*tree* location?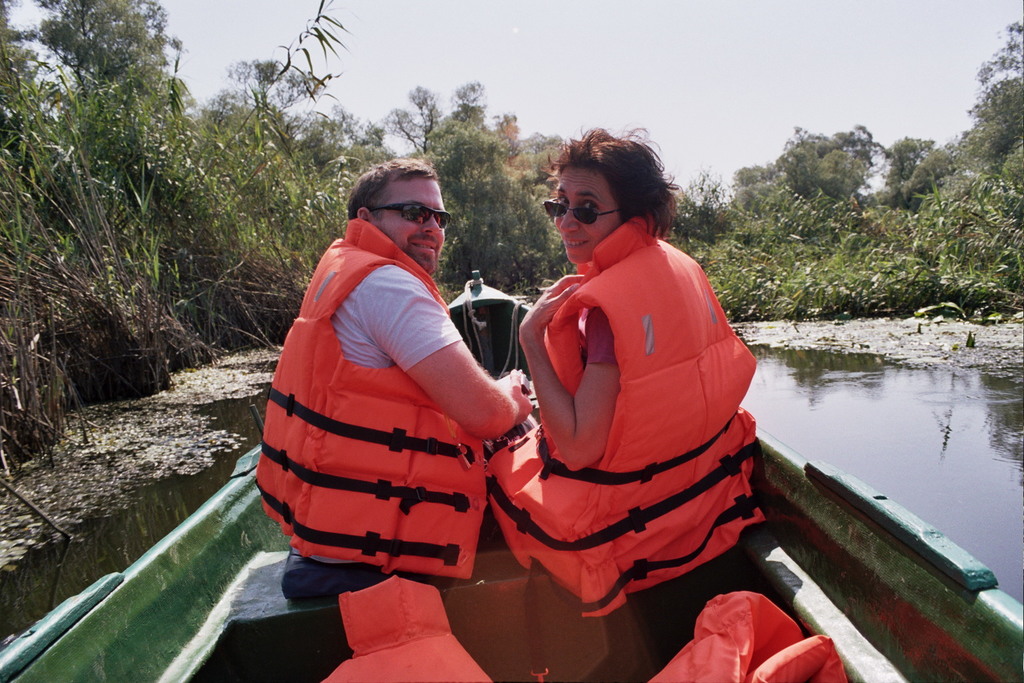
x1=14, y1=4, x2=249, y2=459
